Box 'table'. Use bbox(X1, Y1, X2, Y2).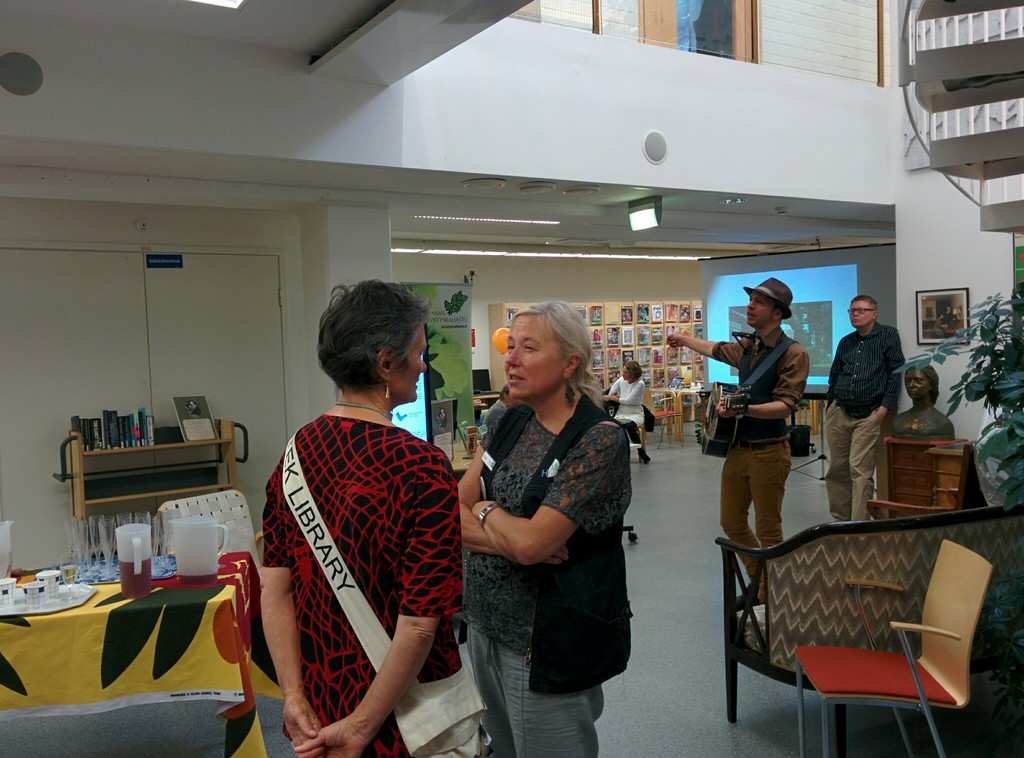
bbox(451, 447, 476, 474).
